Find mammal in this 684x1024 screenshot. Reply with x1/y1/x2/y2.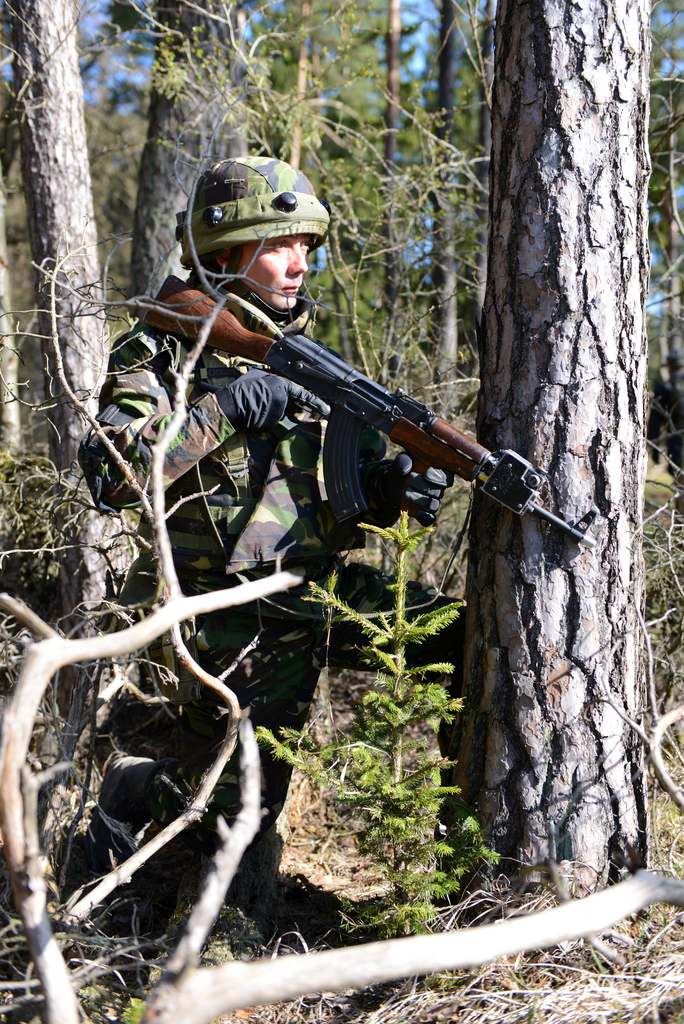
83/143/444/916.
